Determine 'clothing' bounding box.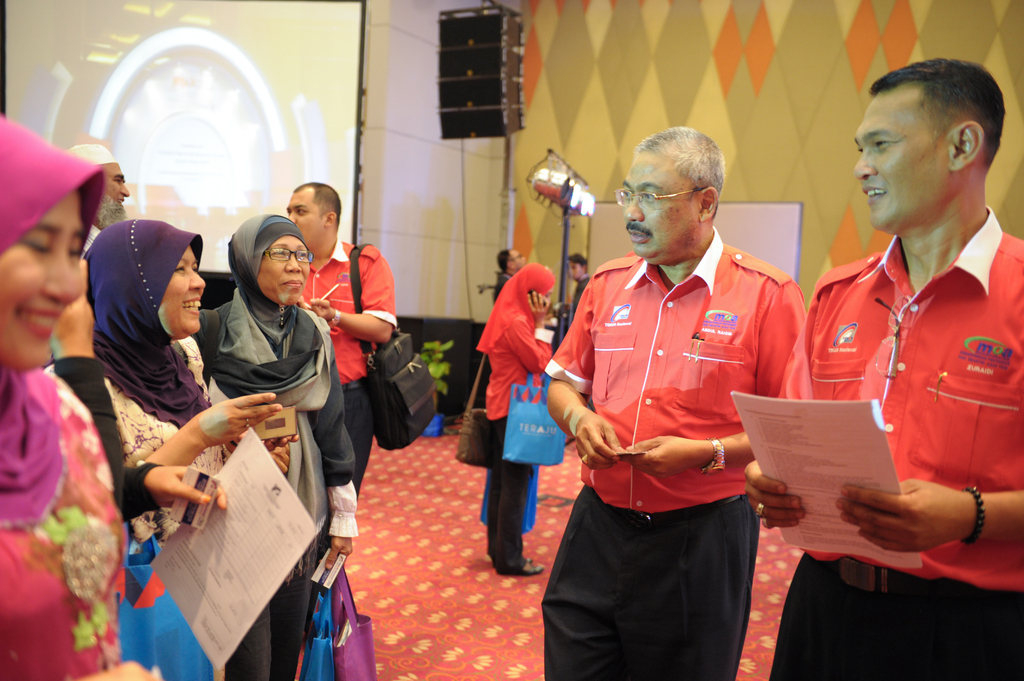
Determined: x1=476, y1=264, x2=554, y2=579.
